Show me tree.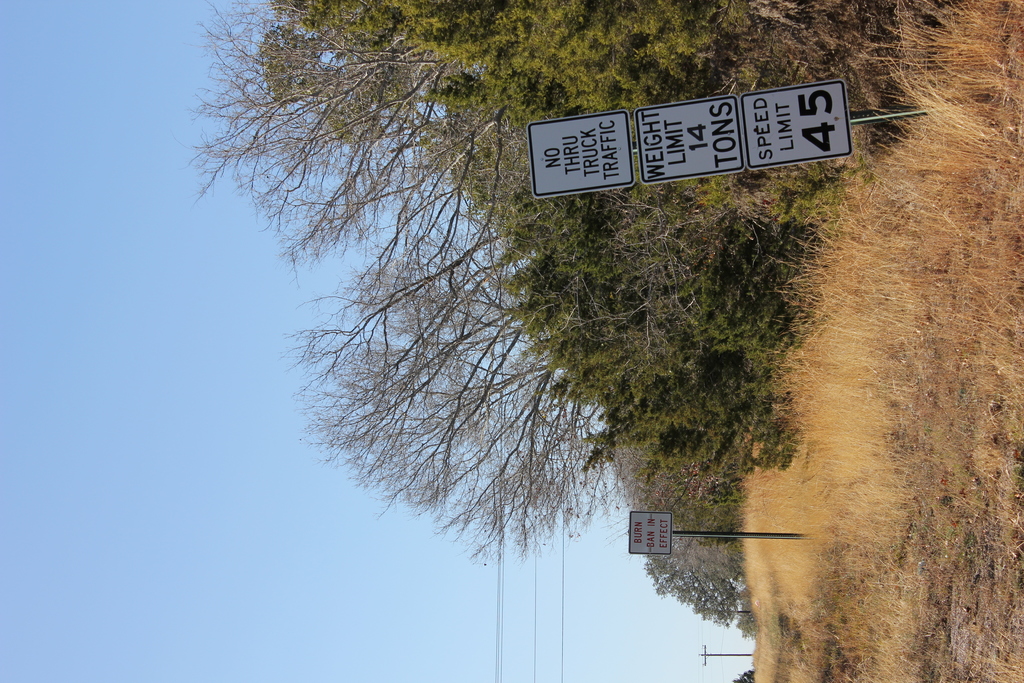
tree is here: x1=177, y1=0, x2=895, y2=565.
